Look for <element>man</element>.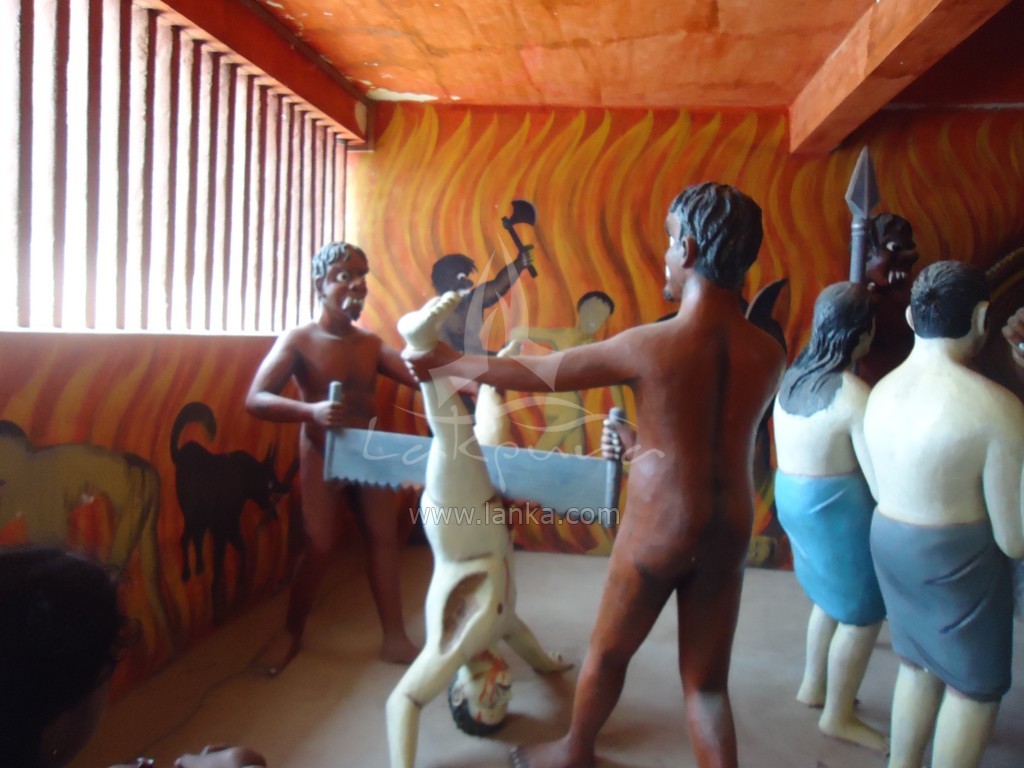
Found: bbox=(398, 179, 787, 767).
